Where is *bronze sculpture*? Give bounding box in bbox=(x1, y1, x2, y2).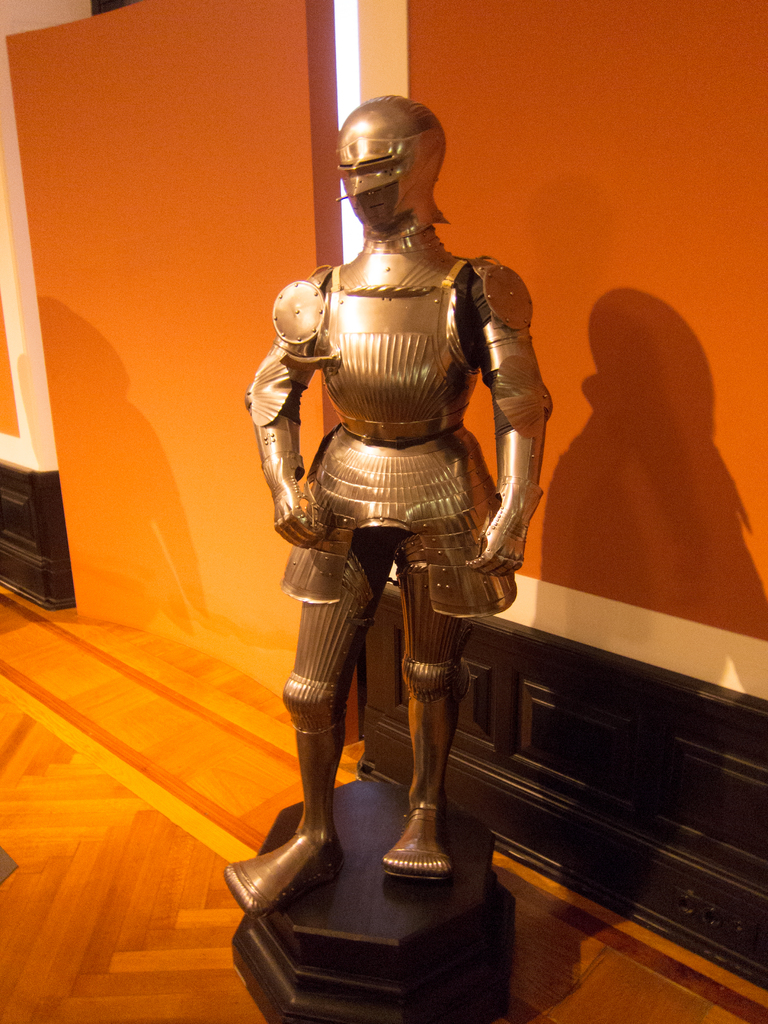
bbox=(252, 108, 555, 930).
